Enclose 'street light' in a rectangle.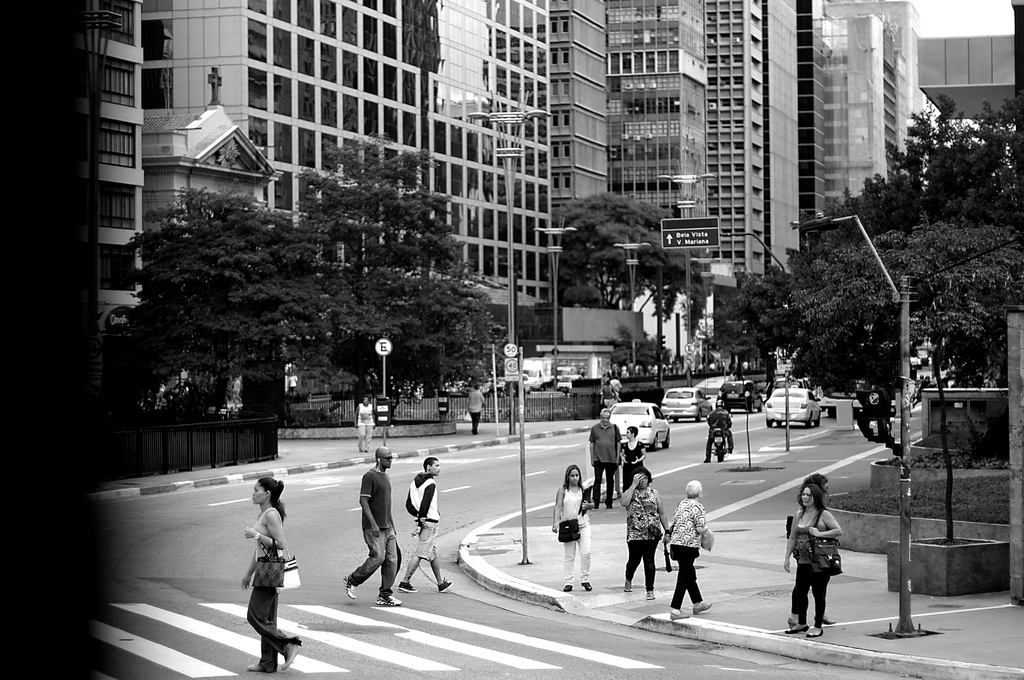
bbox=[531, 216, 580, 391].
